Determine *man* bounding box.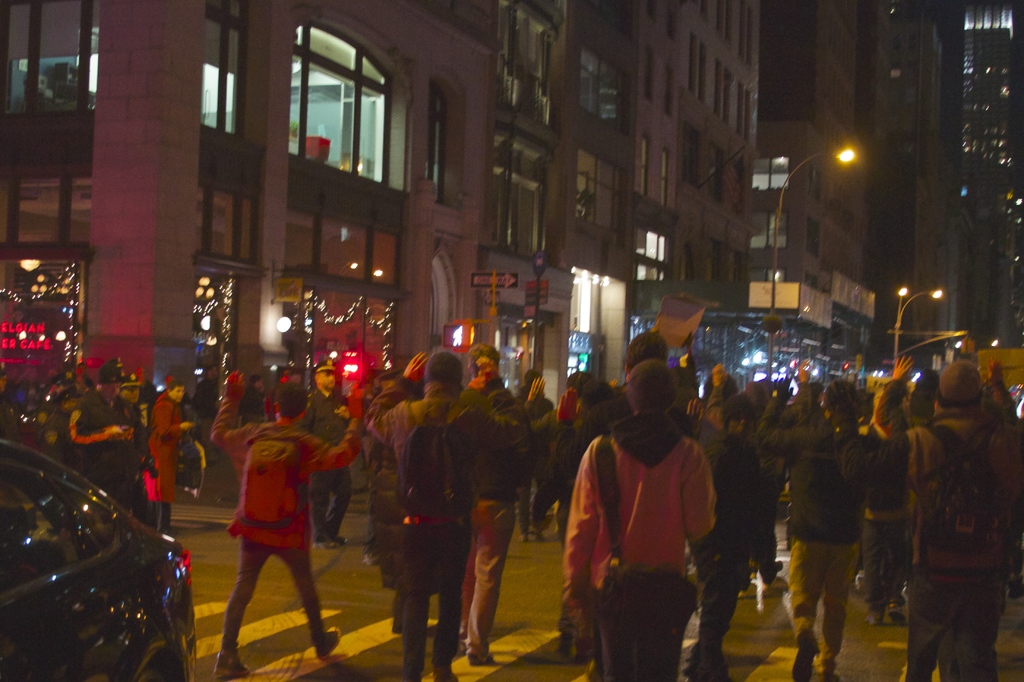
Determined: box(572, 356, 747, 669).
